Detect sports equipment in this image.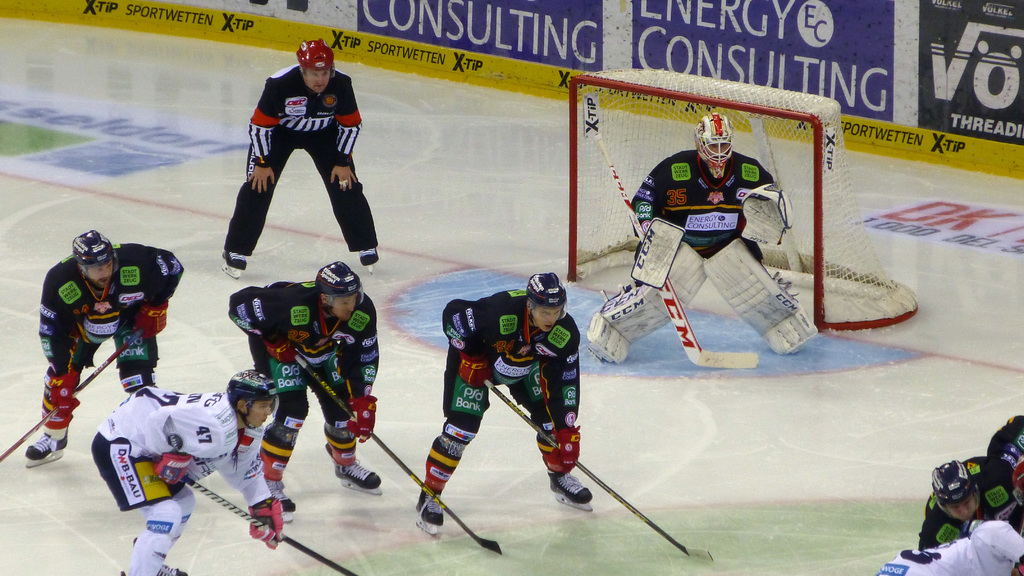
Detection: [739, 181, 794, 244].
